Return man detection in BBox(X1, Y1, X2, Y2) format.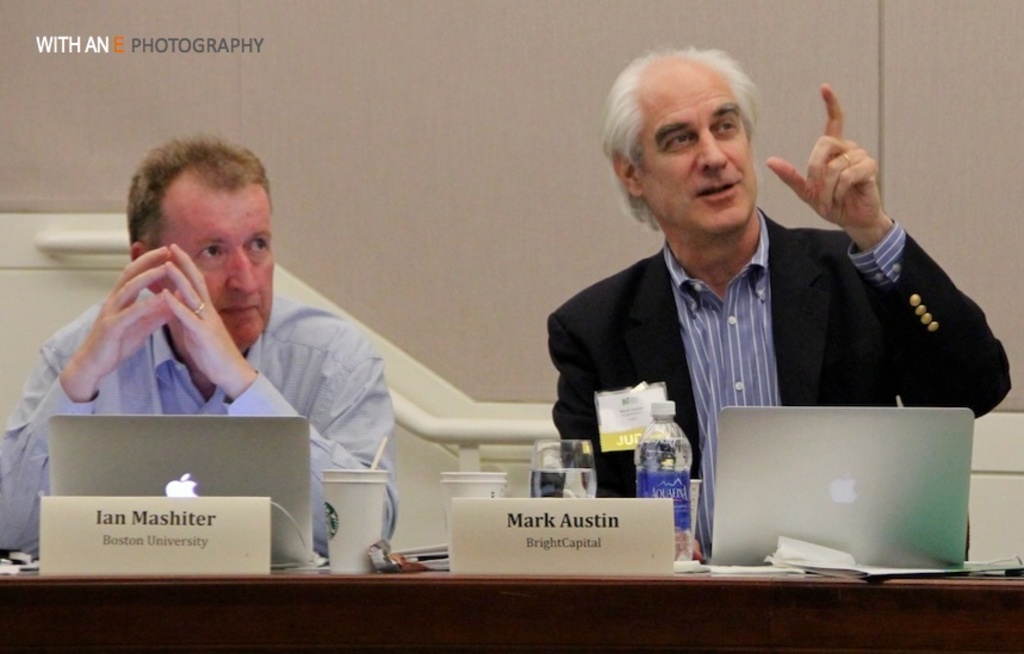
BBox(0, 131, 398, 556).
